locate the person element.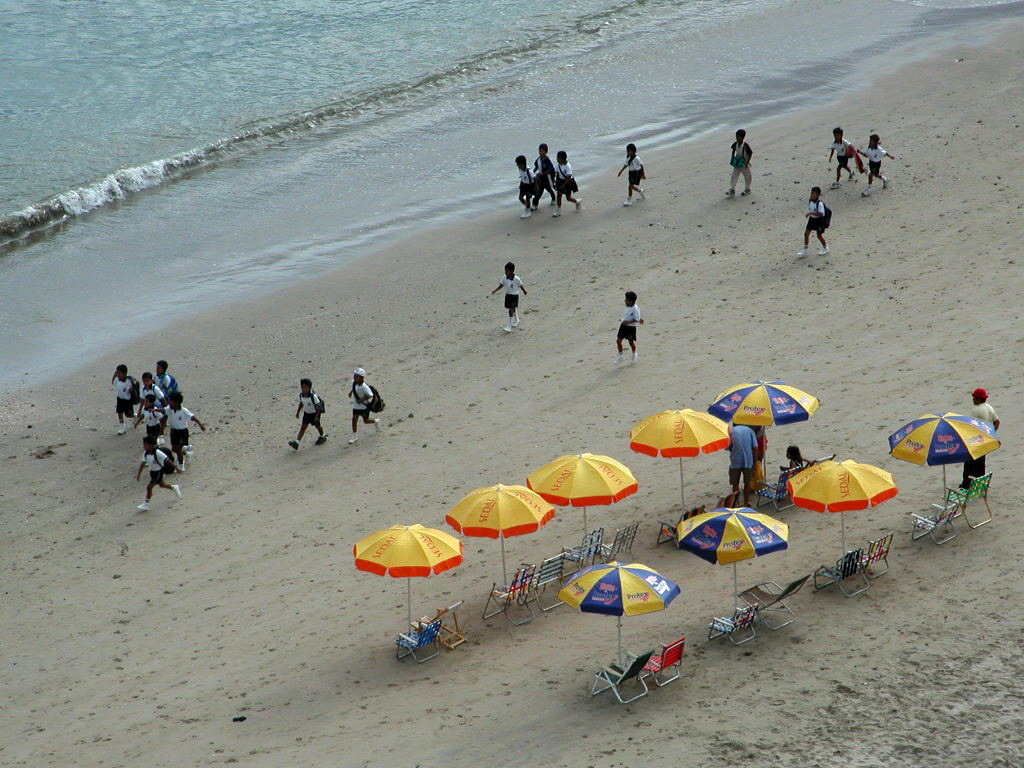
Element bbox: 133/371/165/415.
